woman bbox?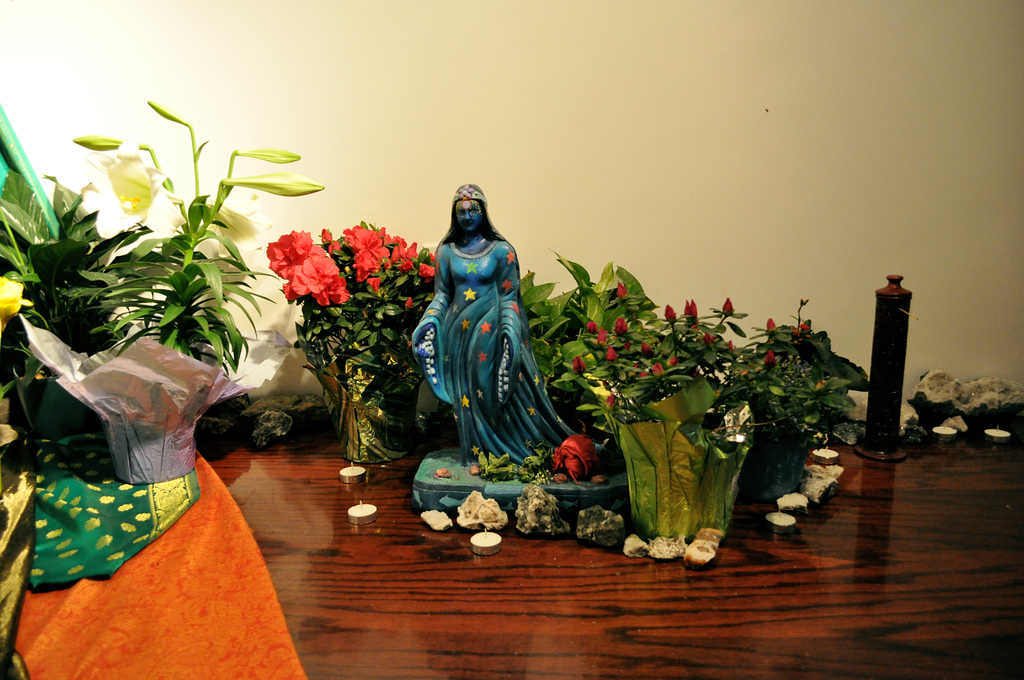
Rect(403, 179, 591, 475)
